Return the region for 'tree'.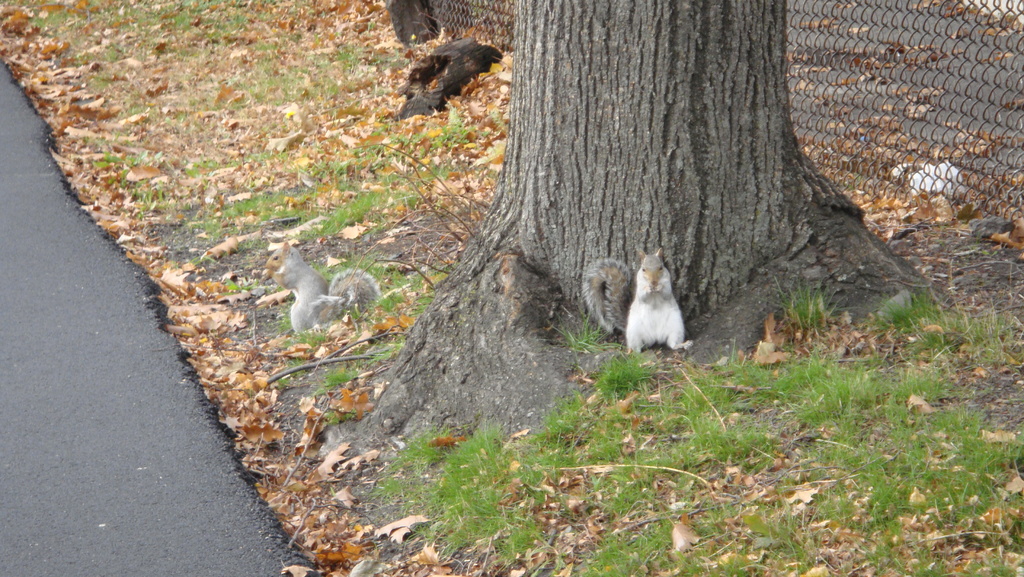
crop(355, 0, 915, 459).
